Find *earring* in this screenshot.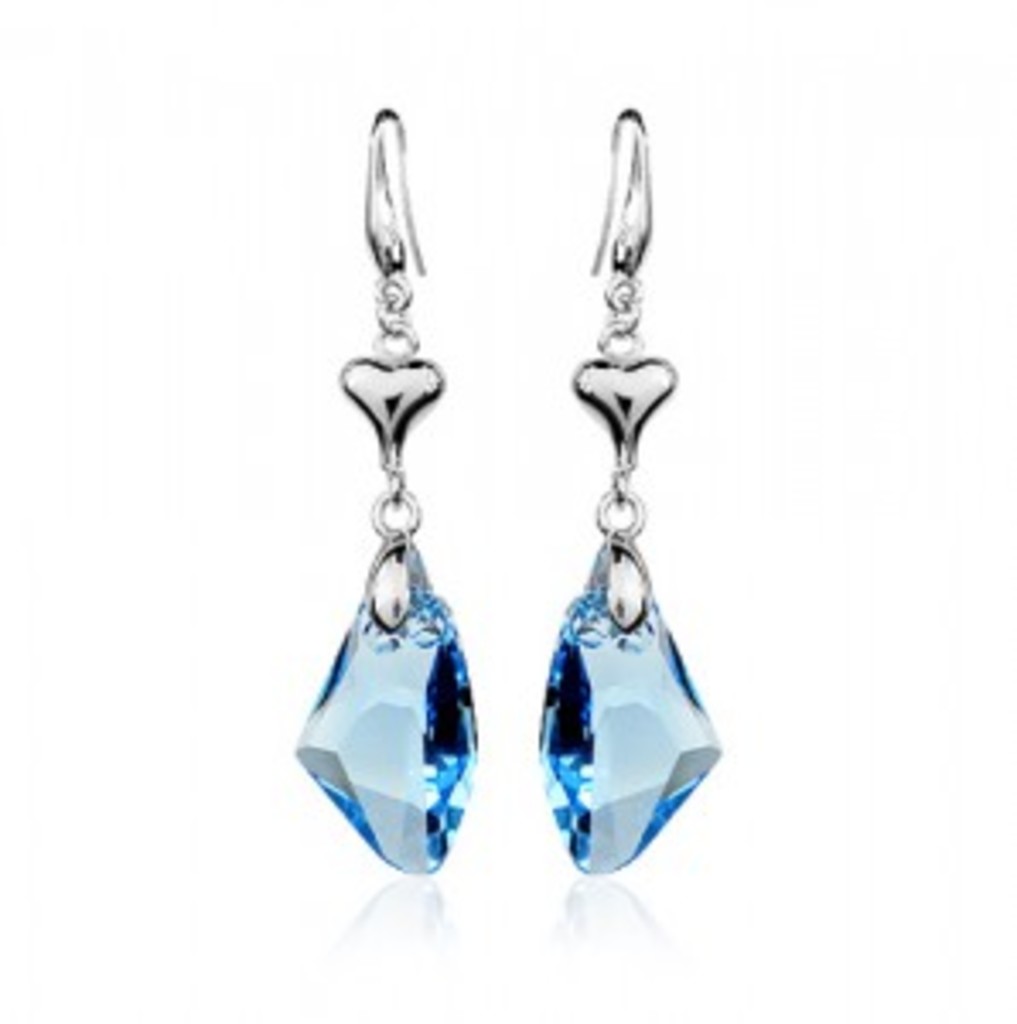
The bounding box for *earring* is {"left": 529, "top": 92, "right": 730, "bottom": 881}.
